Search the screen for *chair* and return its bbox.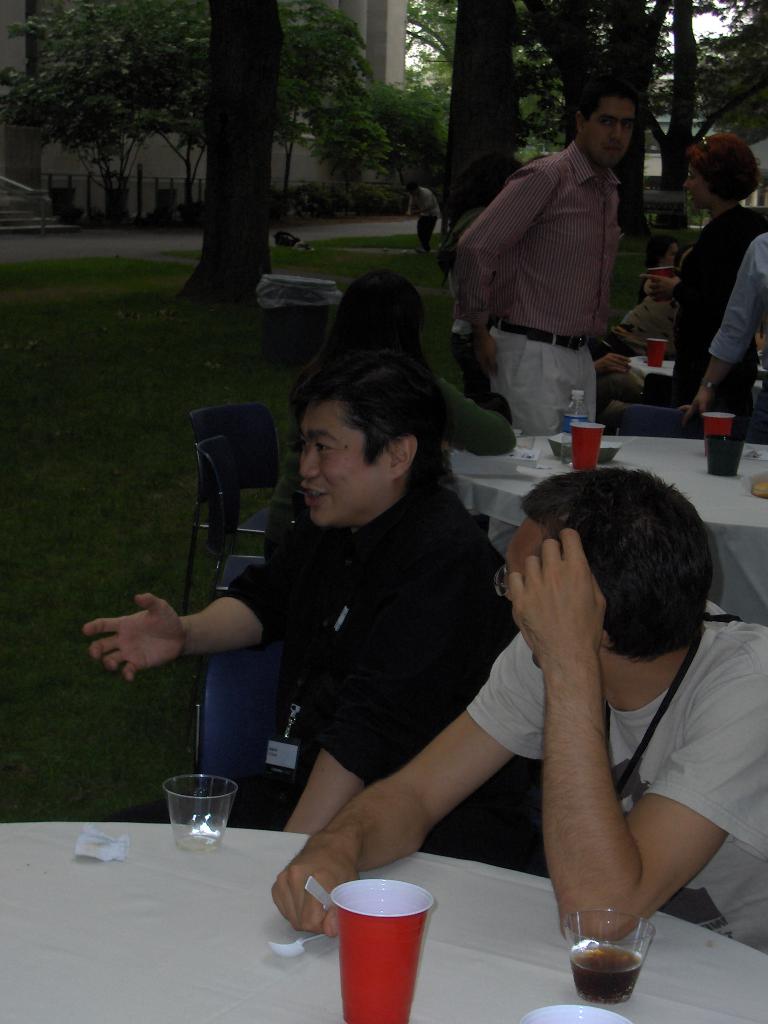
Found: bbox=(189, 569, 314, 835).
